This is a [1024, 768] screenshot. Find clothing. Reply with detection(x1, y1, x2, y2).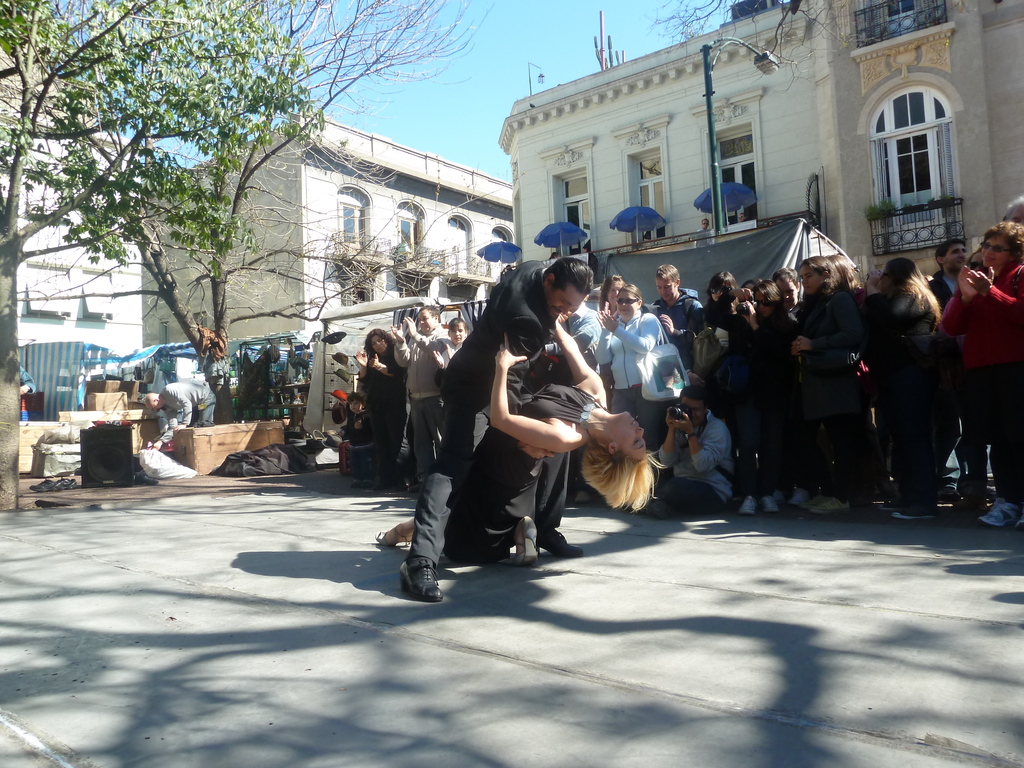
detection(347, 410, 385, 444).
